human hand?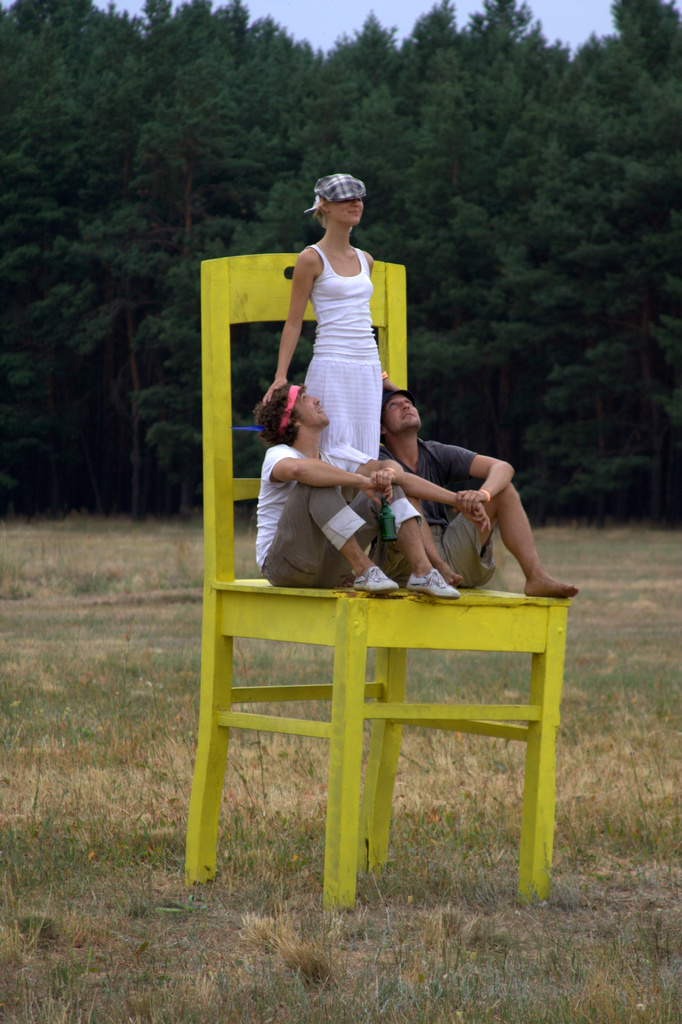
[left=471, top=505, right=493, bottom=552]
